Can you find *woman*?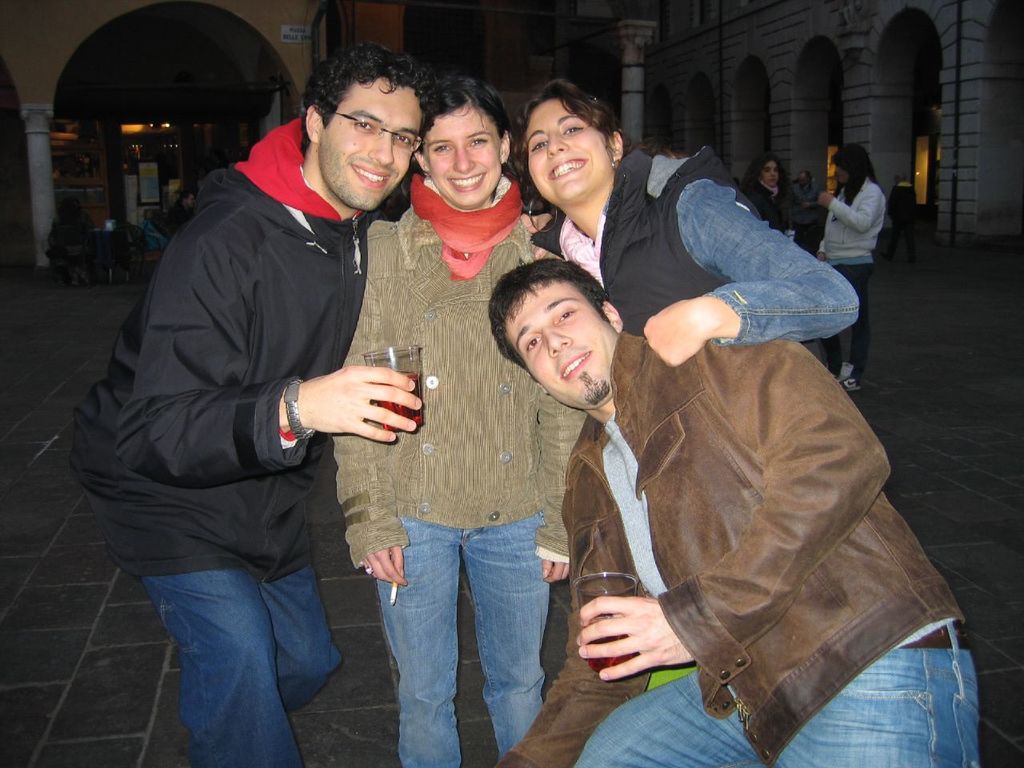
Yes, bounding box: [742, 154, 797, 239].
